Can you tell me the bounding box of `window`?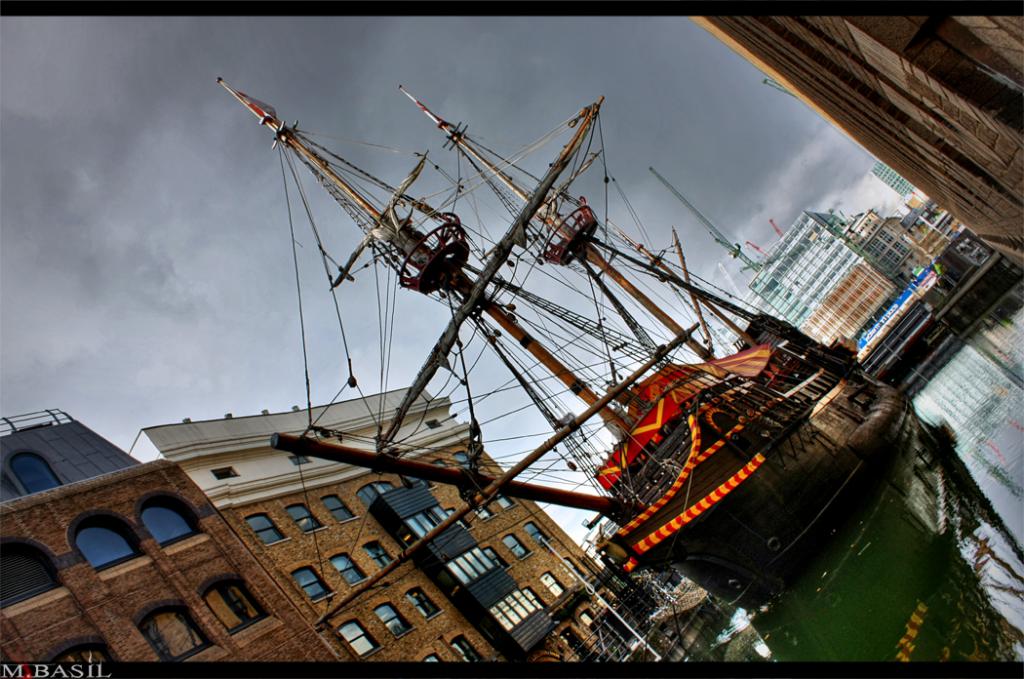
{"left": 203, "top": 571, "right": 272, "bottom": 634}.
